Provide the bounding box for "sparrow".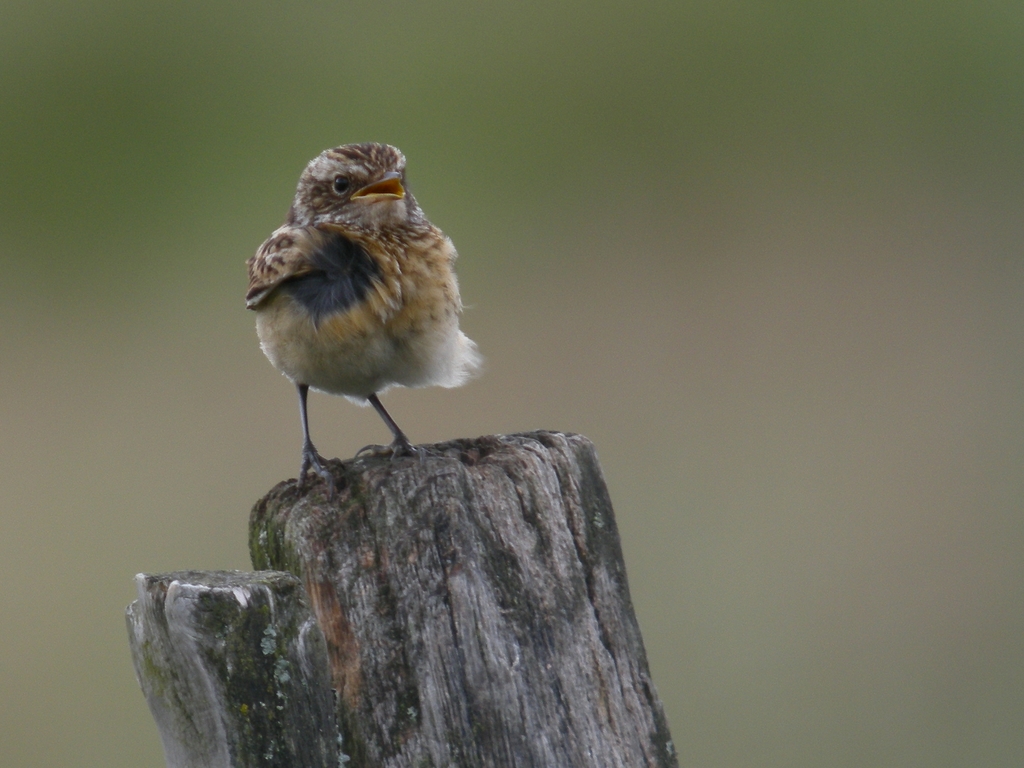
left=234, top=141, right=476, bottom=490.
